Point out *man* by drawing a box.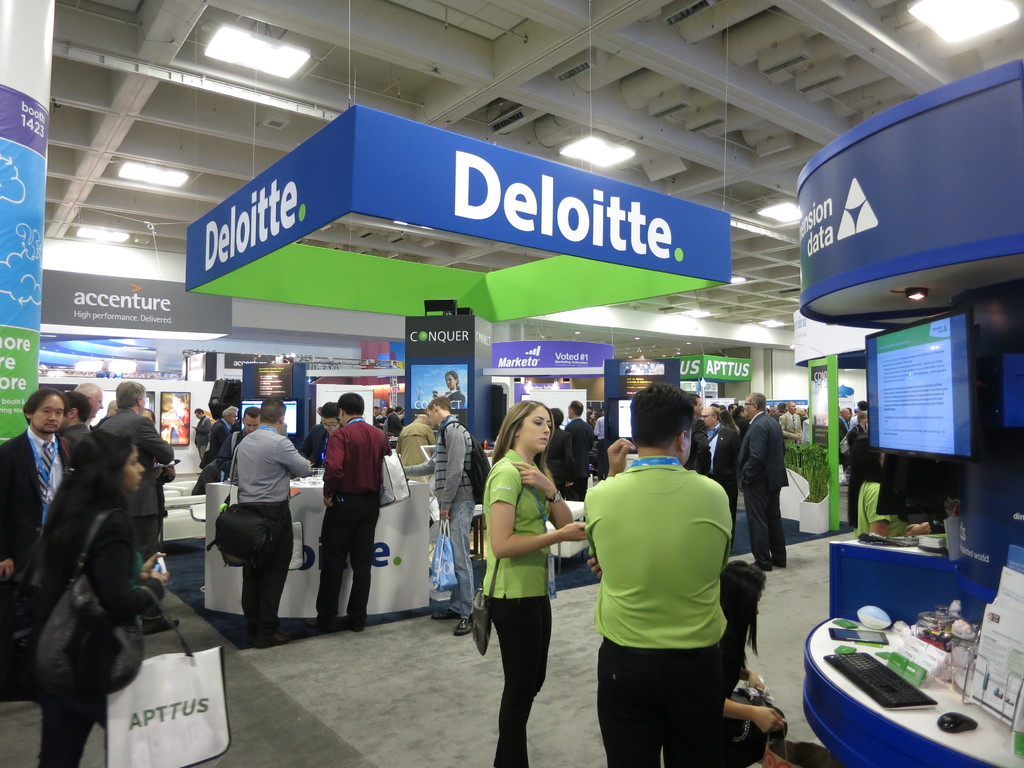
l=0, t=392, r=81, b=688.
